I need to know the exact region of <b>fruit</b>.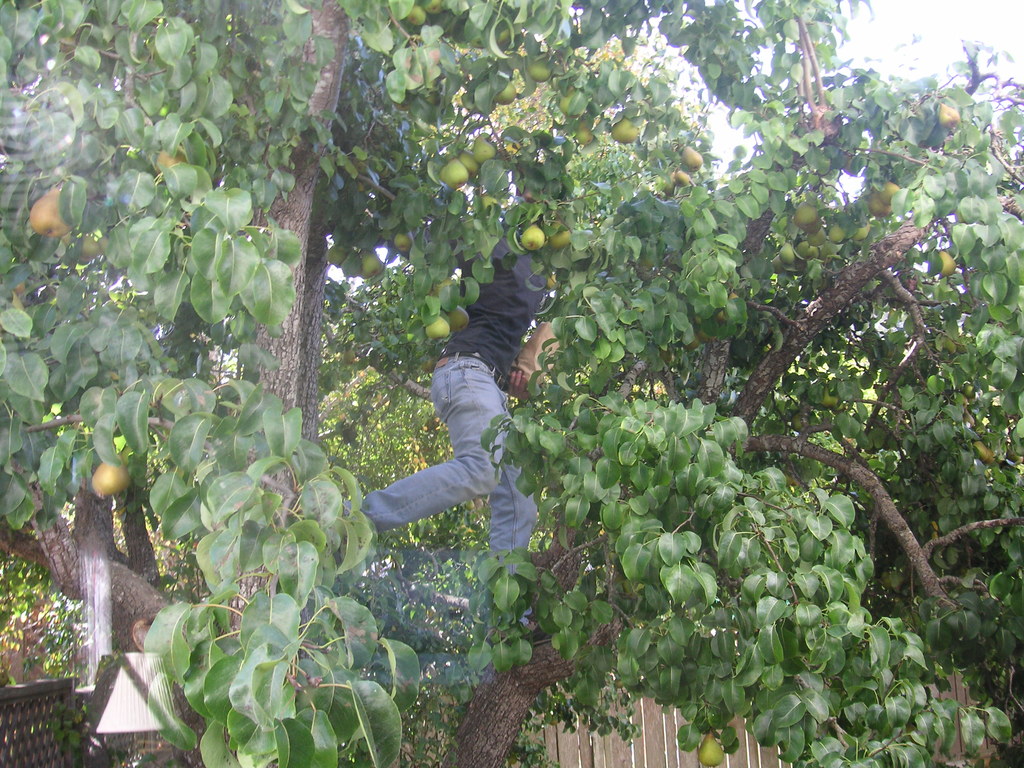
Region: detection(393, 230, 412, 252).
